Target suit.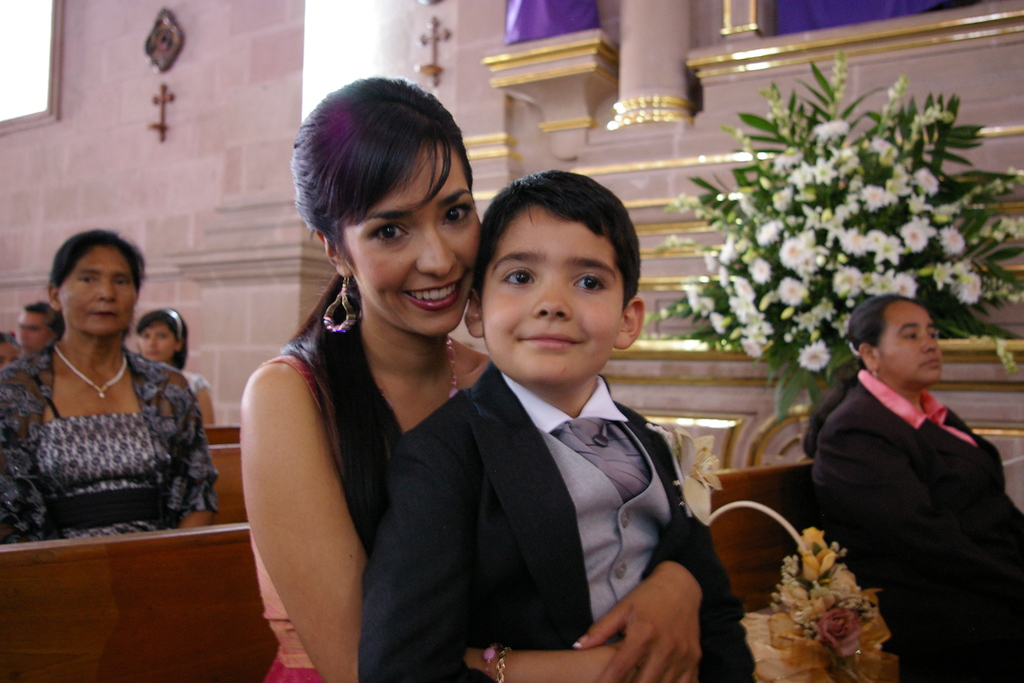
Target region: left=815, top=374, right=1023, bottom=682.
